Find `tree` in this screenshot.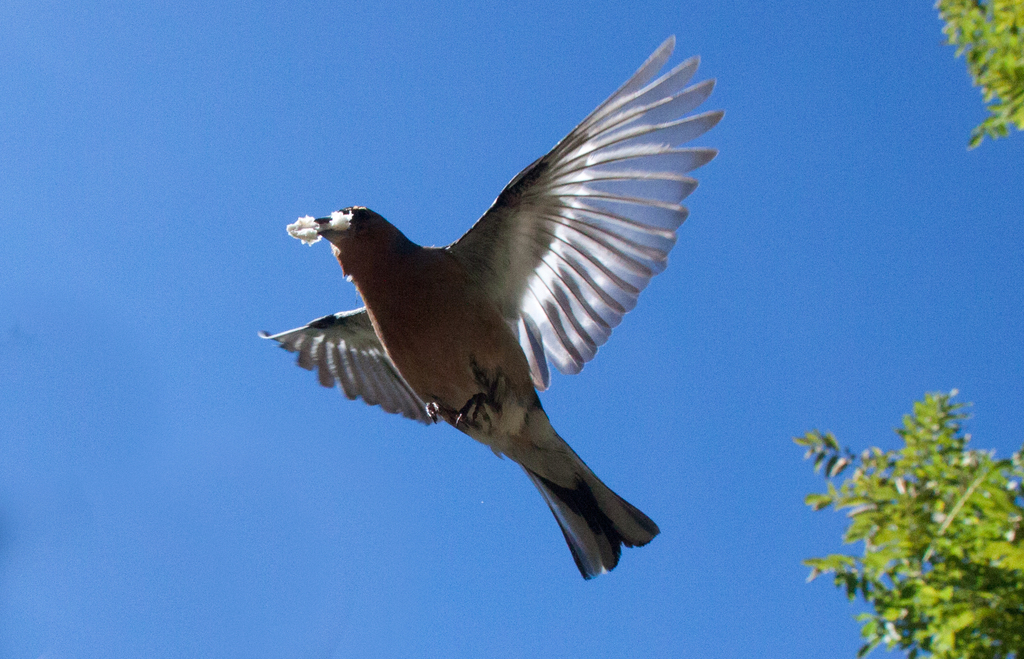
The bounding box for `tree` is box(796, 361, 1011, 644).
